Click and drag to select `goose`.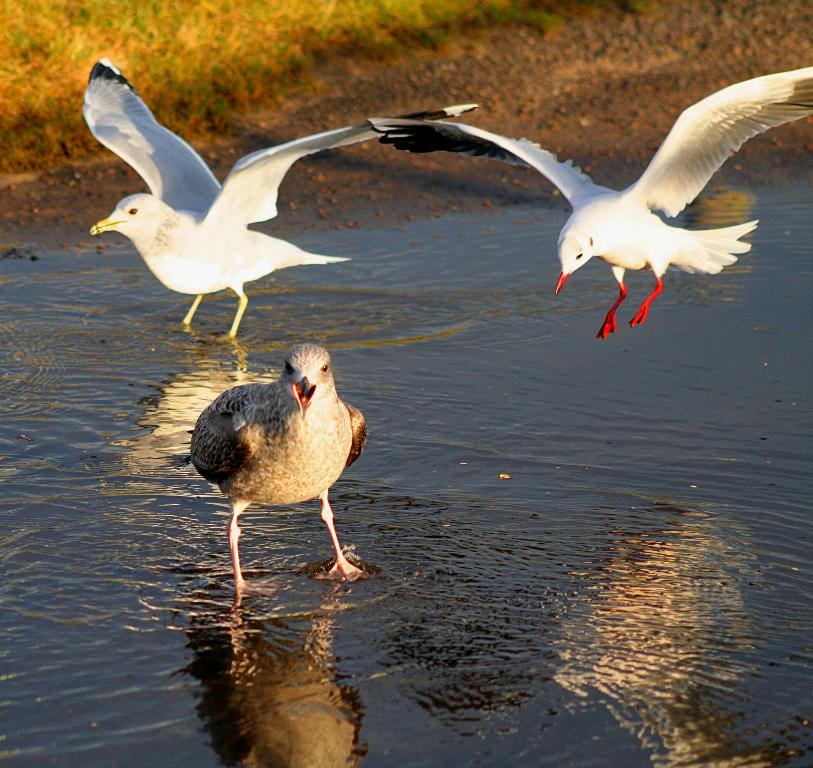
Selection: rect(360, 64, 812, 339).
